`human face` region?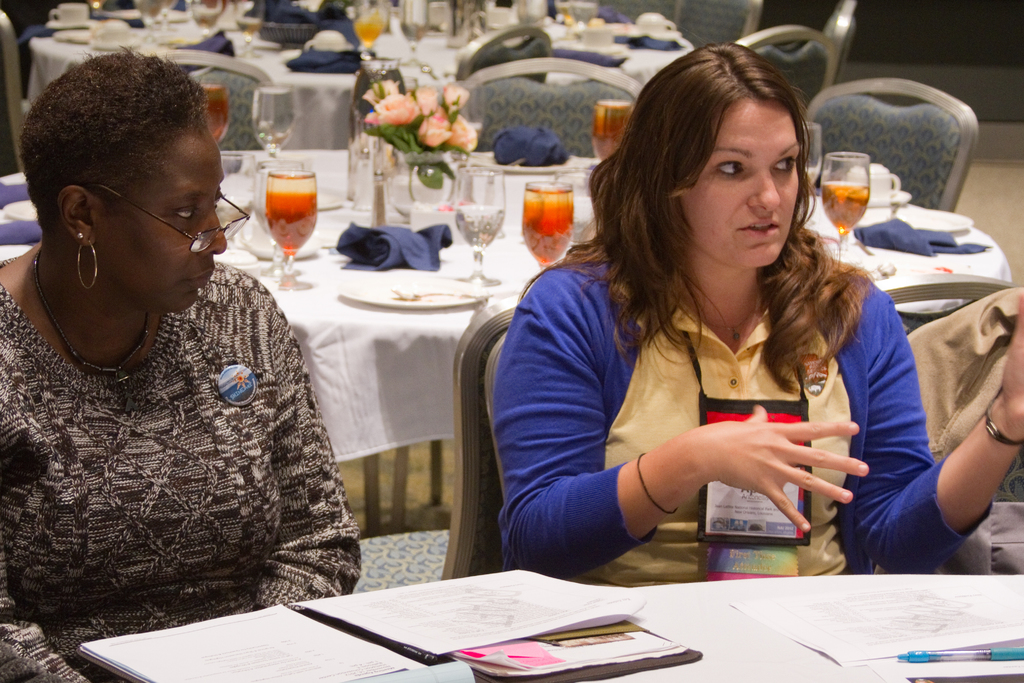
117, 164, 225, 306
